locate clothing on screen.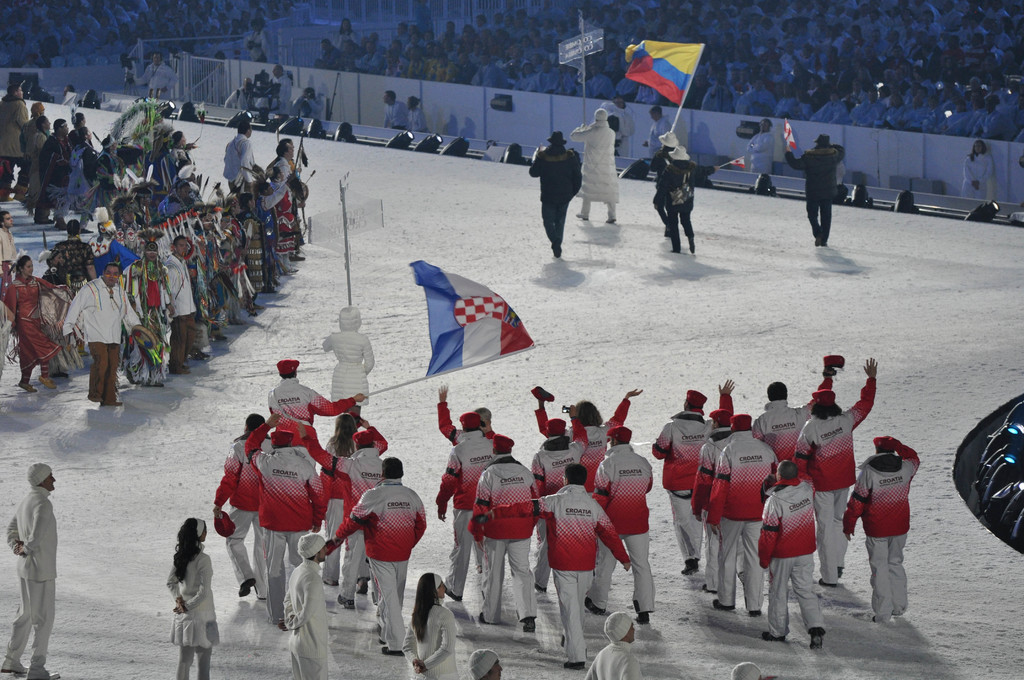
On screen at detection(974, 112, 984, 133).
